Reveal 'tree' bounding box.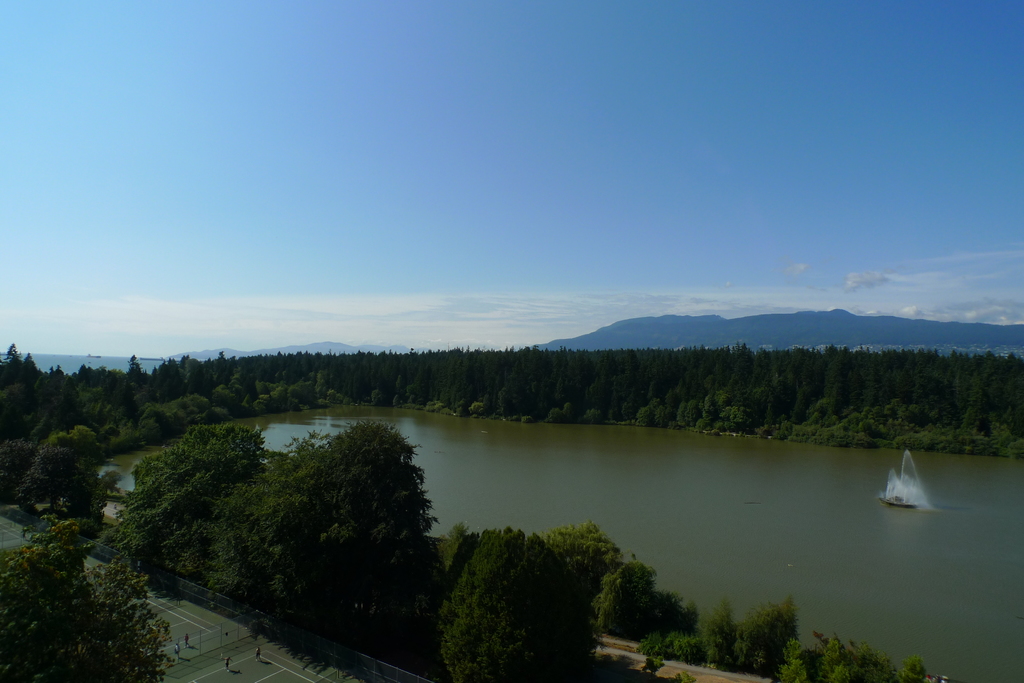
Revealed: select_region(0, 520, 168, 682).
